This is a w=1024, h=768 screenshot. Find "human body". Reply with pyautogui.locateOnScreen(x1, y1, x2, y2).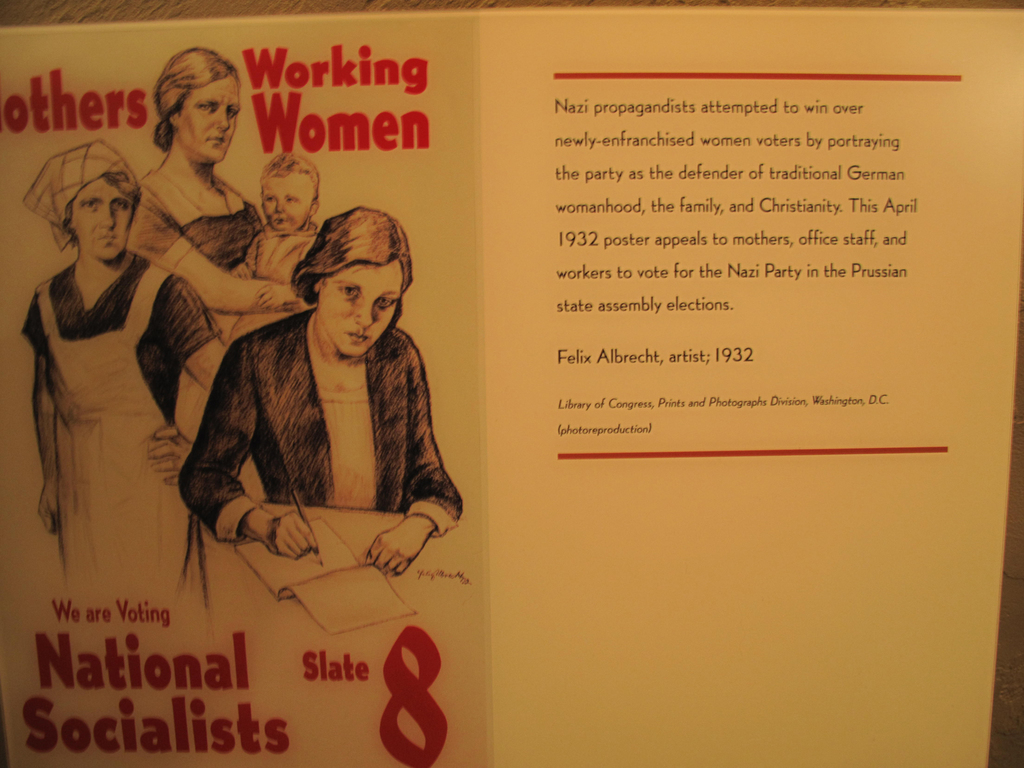
pyautogui.locateOnScreen(113, 47, 313, 341).
